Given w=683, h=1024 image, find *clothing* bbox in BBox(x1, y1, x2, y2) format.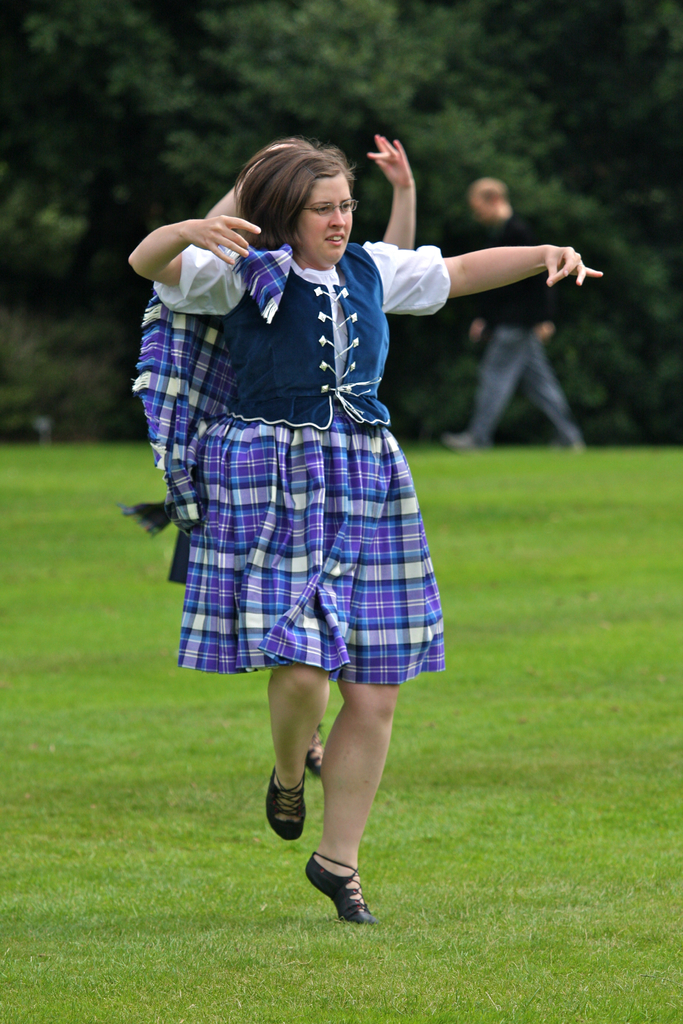
BBox(131, 223, 461, 708).
